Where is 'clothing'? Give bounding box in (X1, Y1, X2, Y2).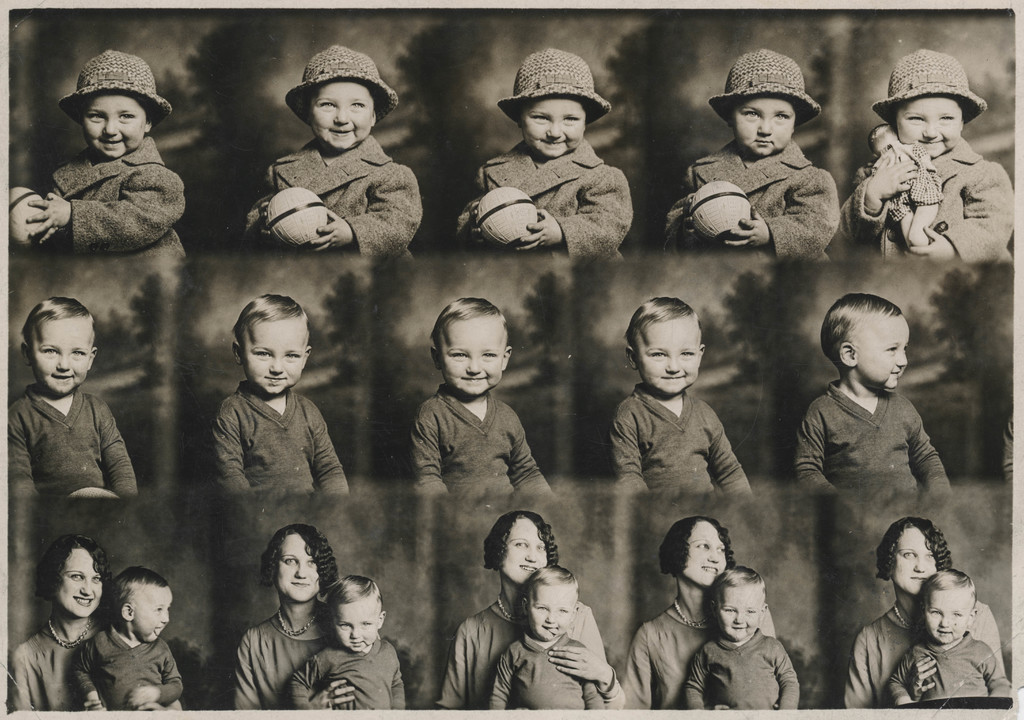
(799, 378, 943, 484).
